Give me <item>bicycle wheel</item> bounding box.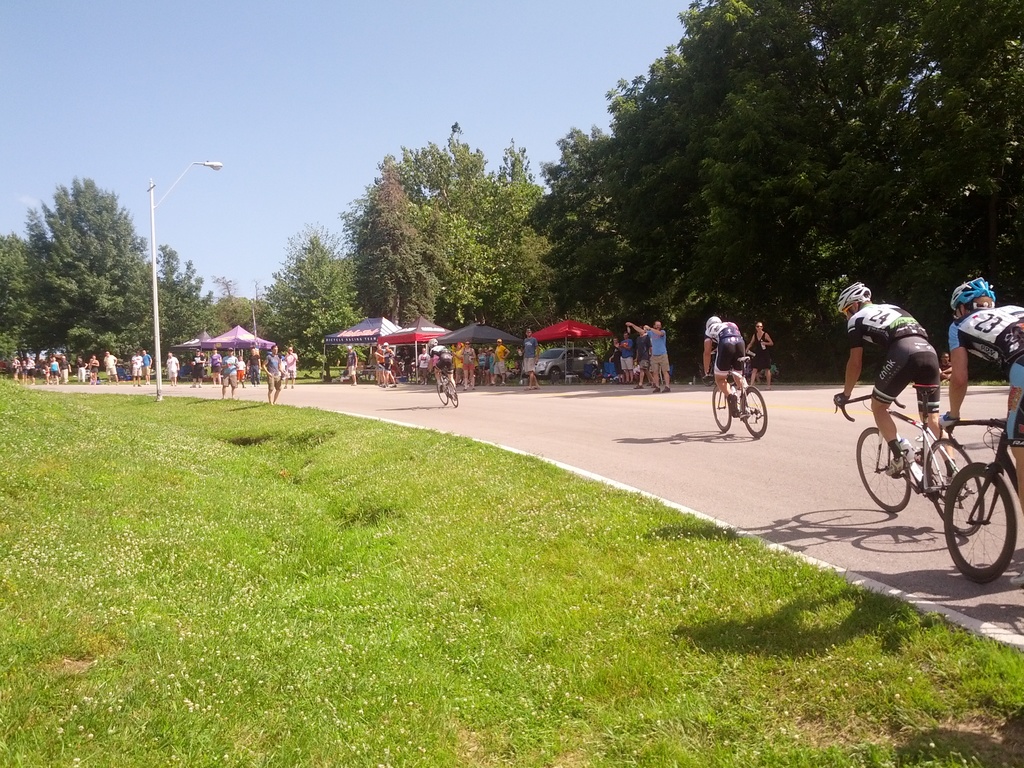
(left=739, top=388, right=766, bottom=442).
